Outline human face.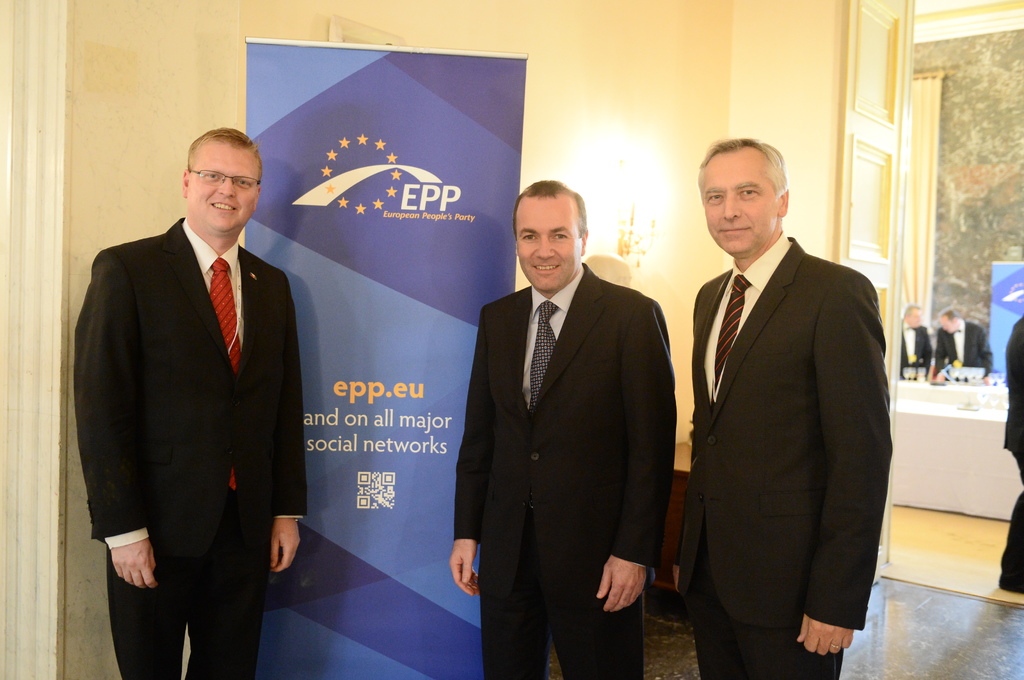
Outline: detection(699, 142, 779, 255).
